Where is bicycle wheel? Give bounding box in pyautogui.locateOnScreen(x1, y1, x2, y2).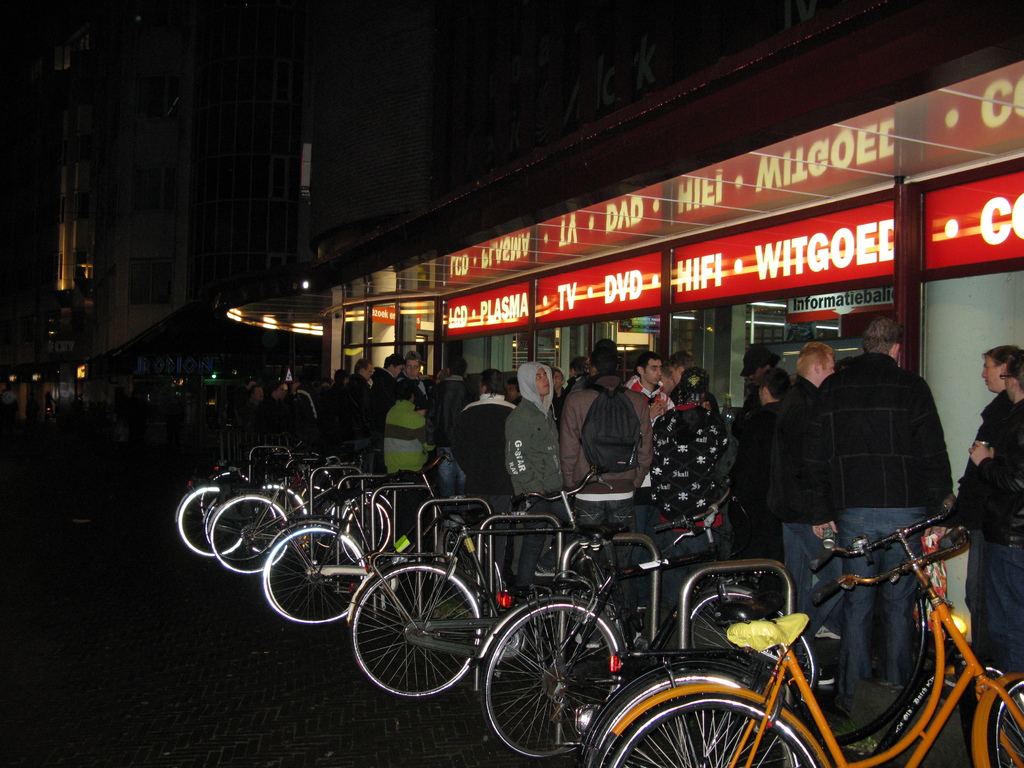
pyautogui.locateOnScreen(692, 585, 820, 715).
